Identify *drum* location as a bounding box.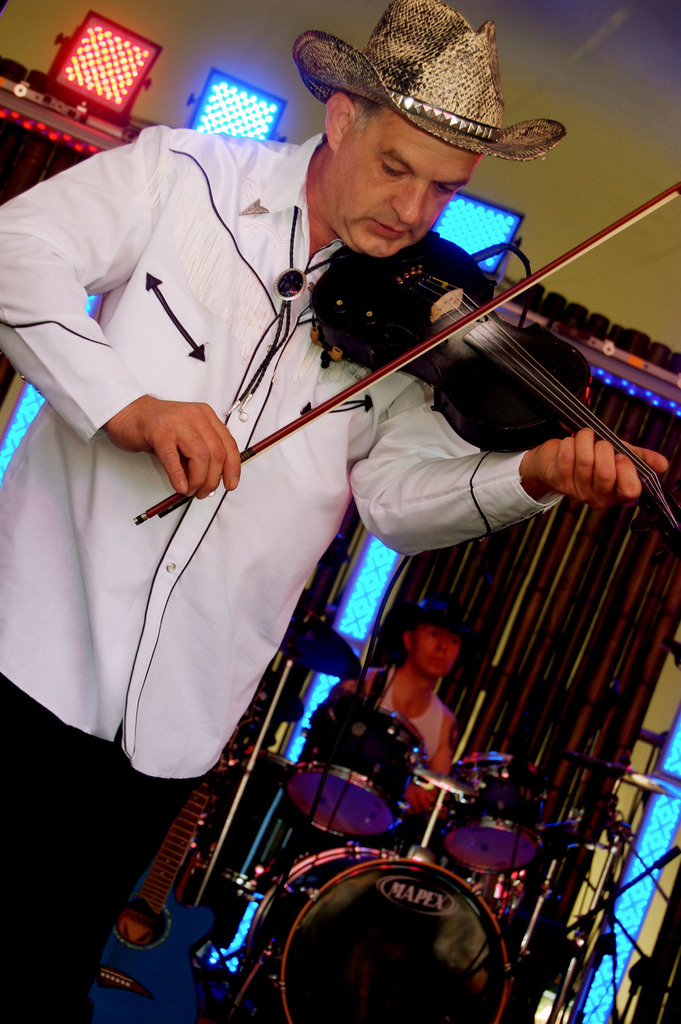
{"x1": 437, "y1": 753, "x2": 554, "y2": 876}.
